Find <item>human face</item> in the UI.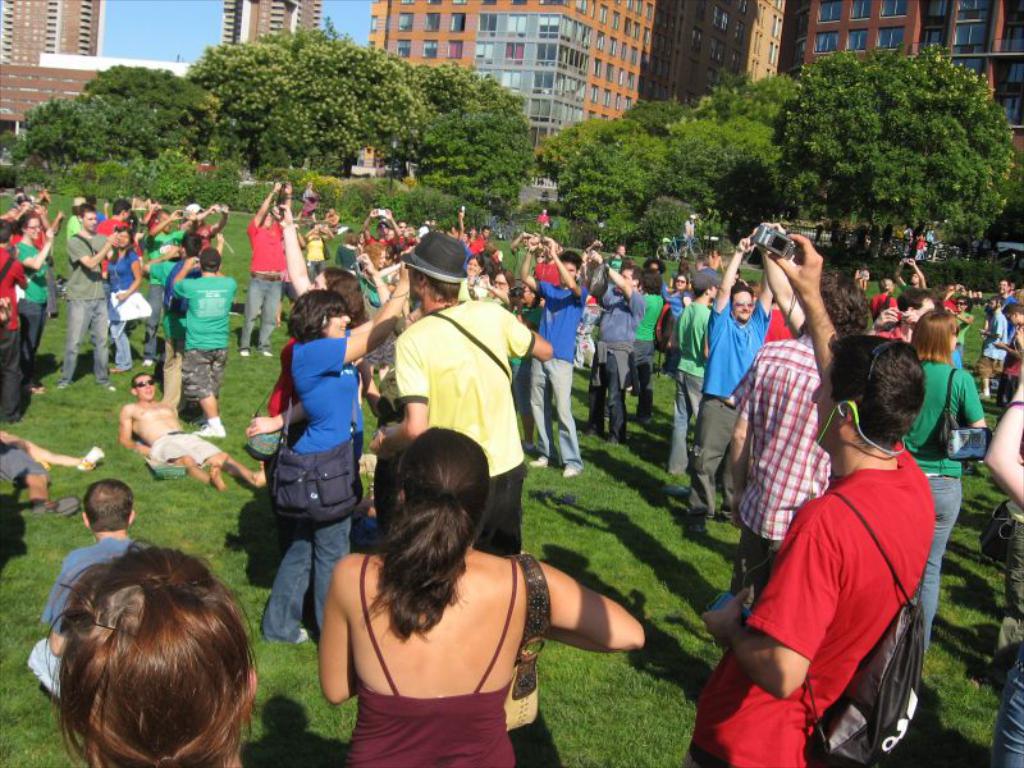
UI element at {"x1": 733, "y1": 289, "x2": 751, "y2": 323}.
